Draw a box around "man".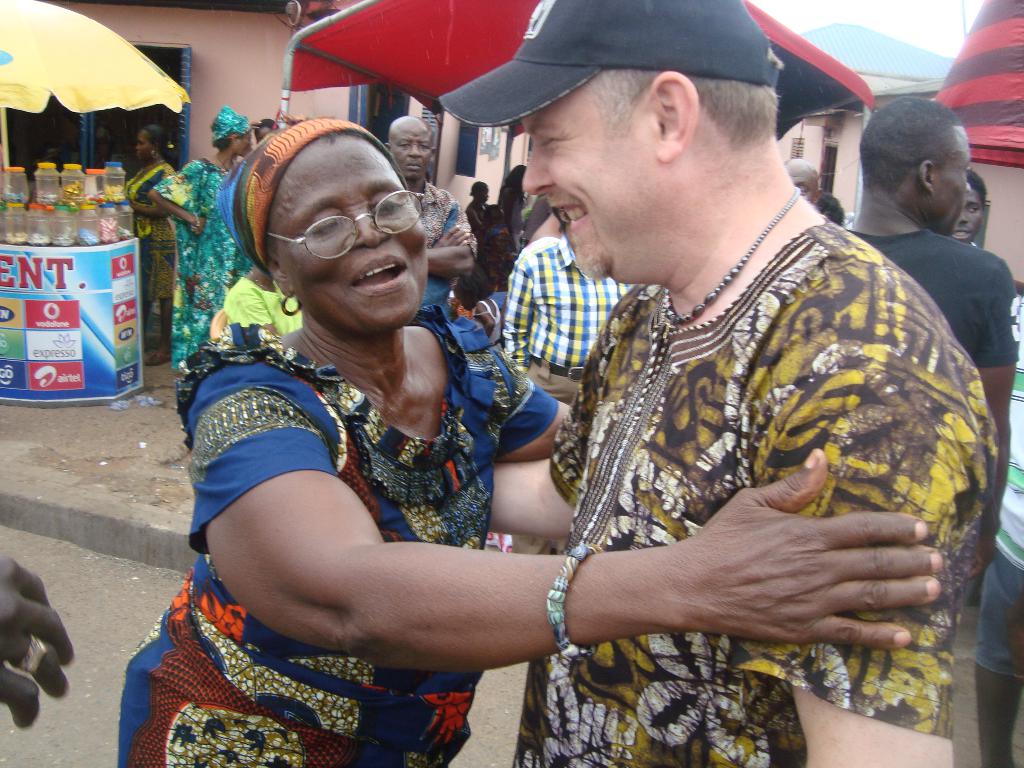
x1=840, y1=91, x2=1021, y2=584.
